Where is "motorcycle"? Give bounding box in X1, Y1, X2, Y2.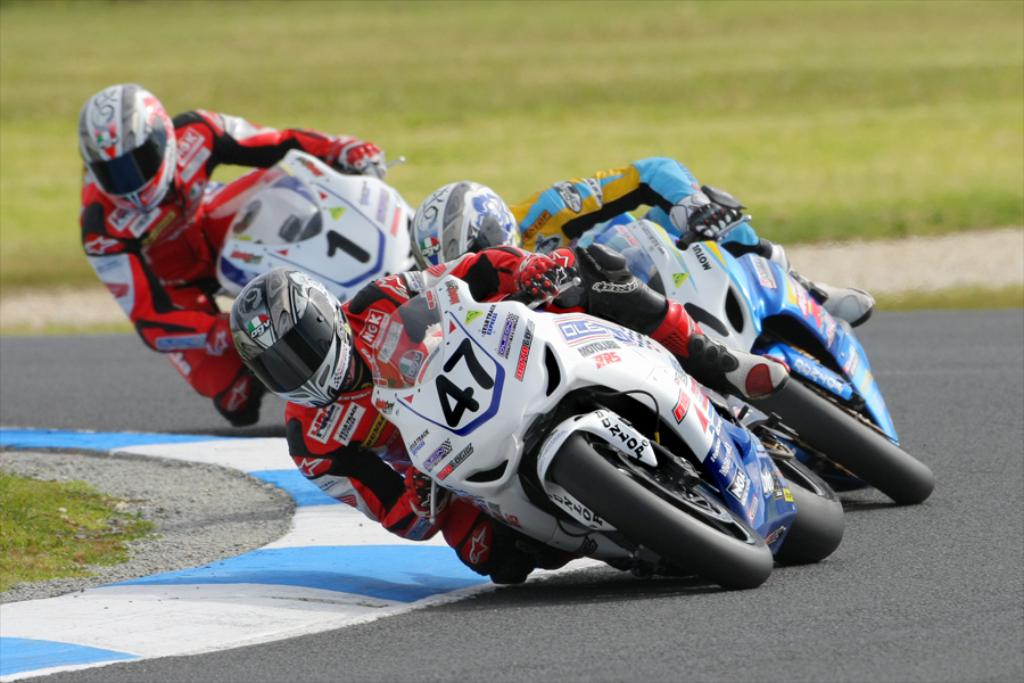
218, 159, 422, 288.
